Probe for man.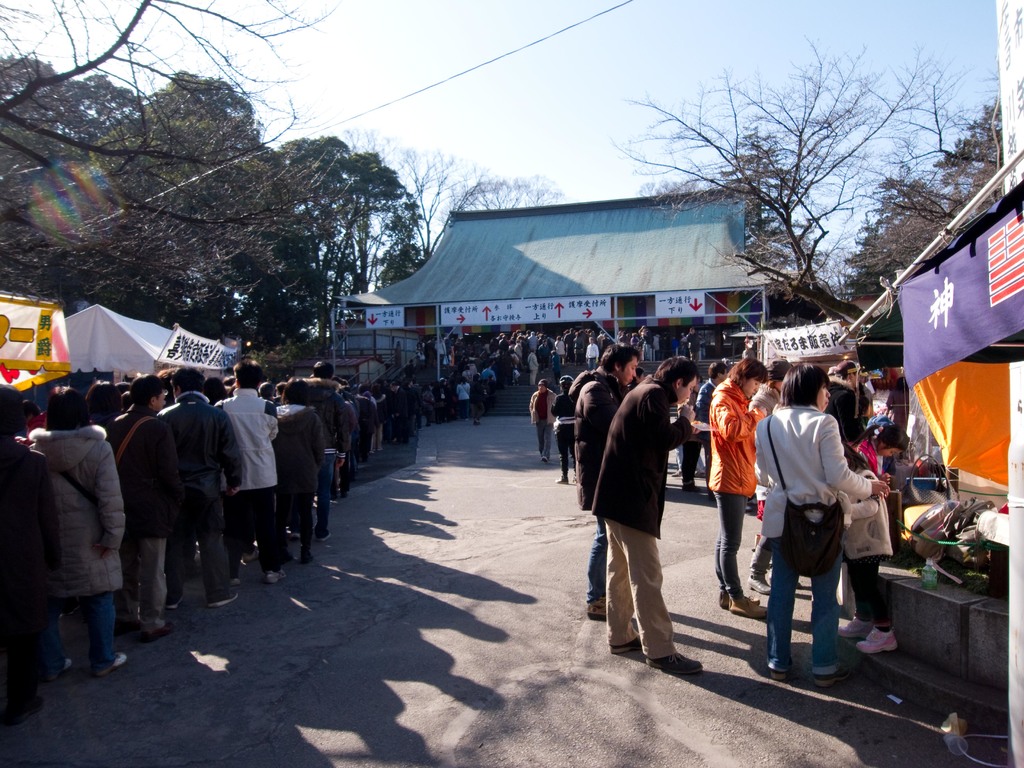
Probe result: left=588, top=357, right=705, bottom=675.
